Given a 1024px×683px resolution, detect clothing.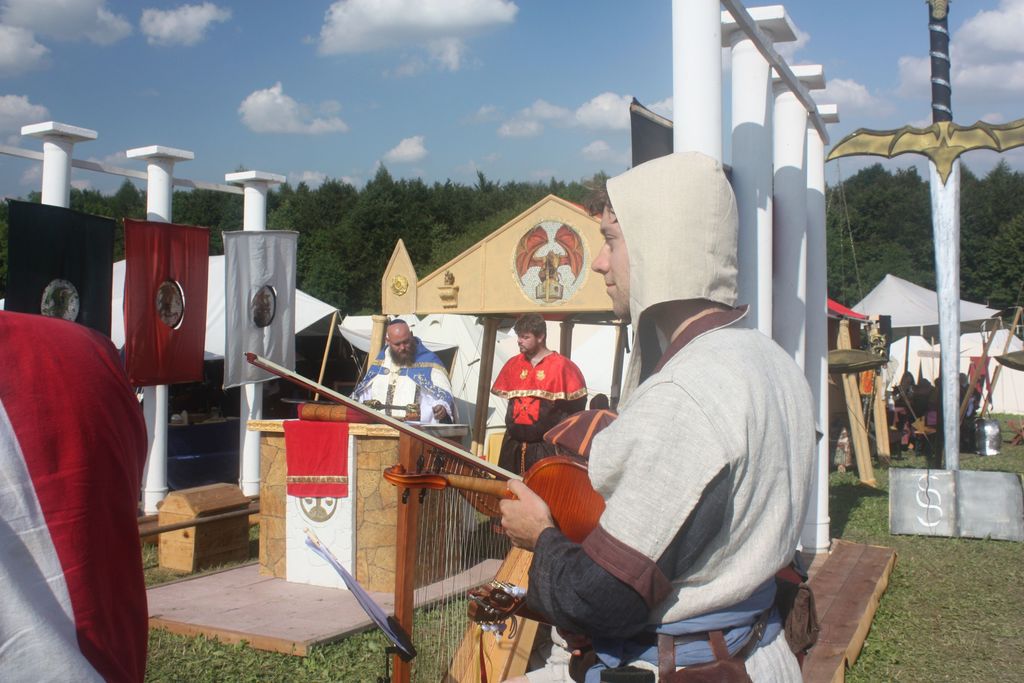
detection(506, 314, 814, 682).
